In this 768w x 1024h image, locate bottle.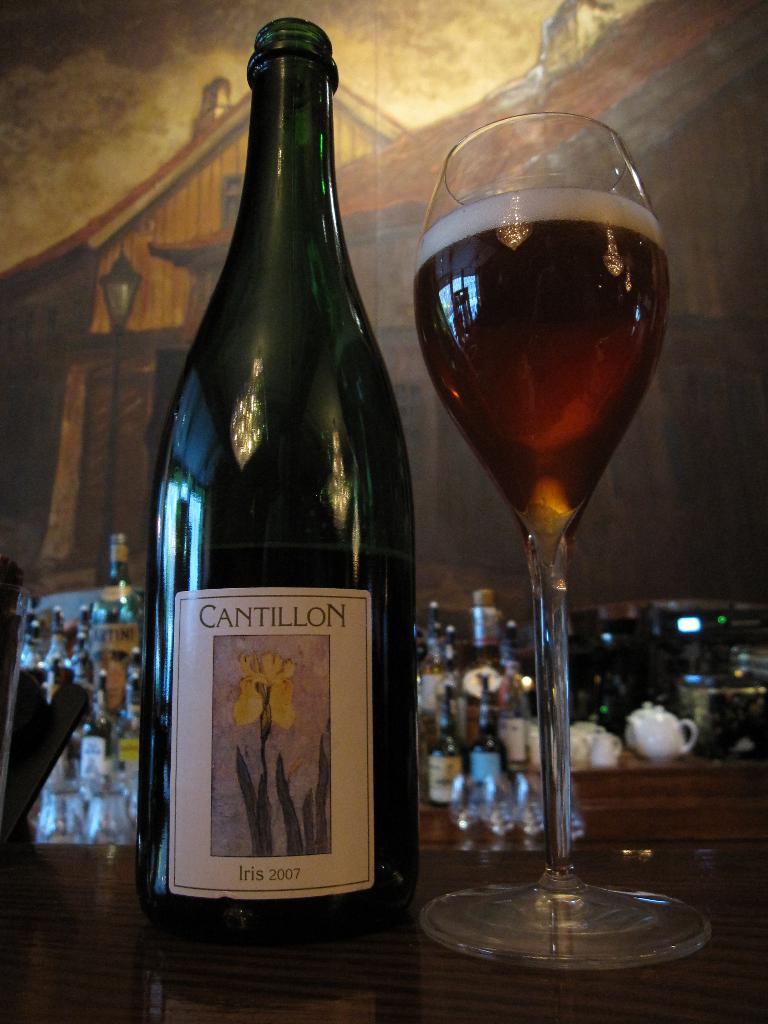
Bounding box: bbox=[135, 23, 420, 970].
